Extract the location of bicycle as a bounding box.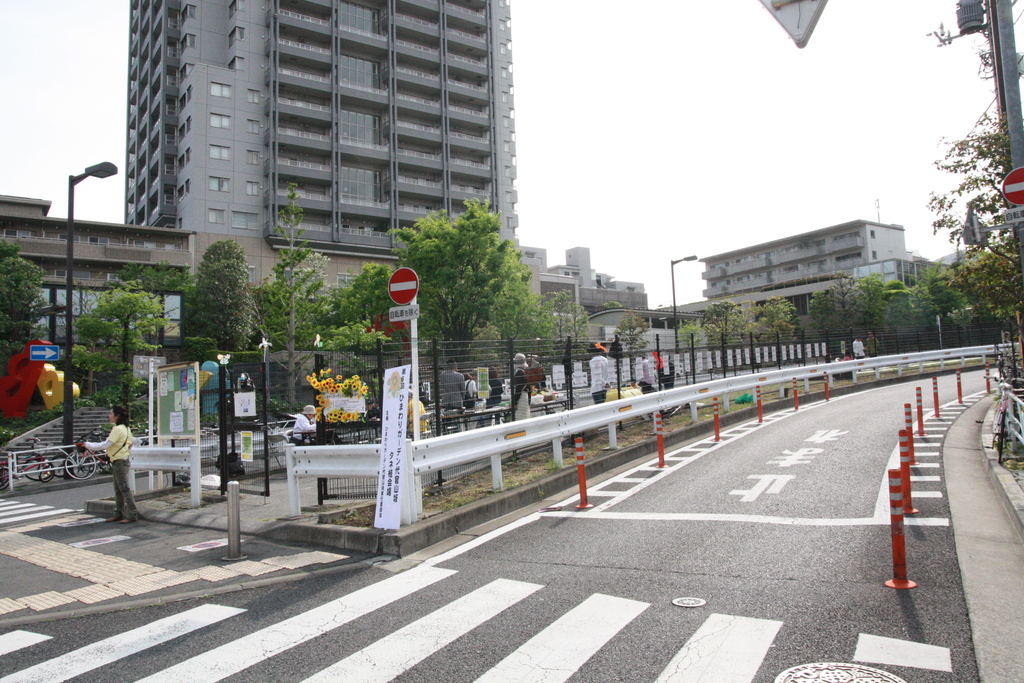
[left=0, top=449, right=45, bottom=502].
